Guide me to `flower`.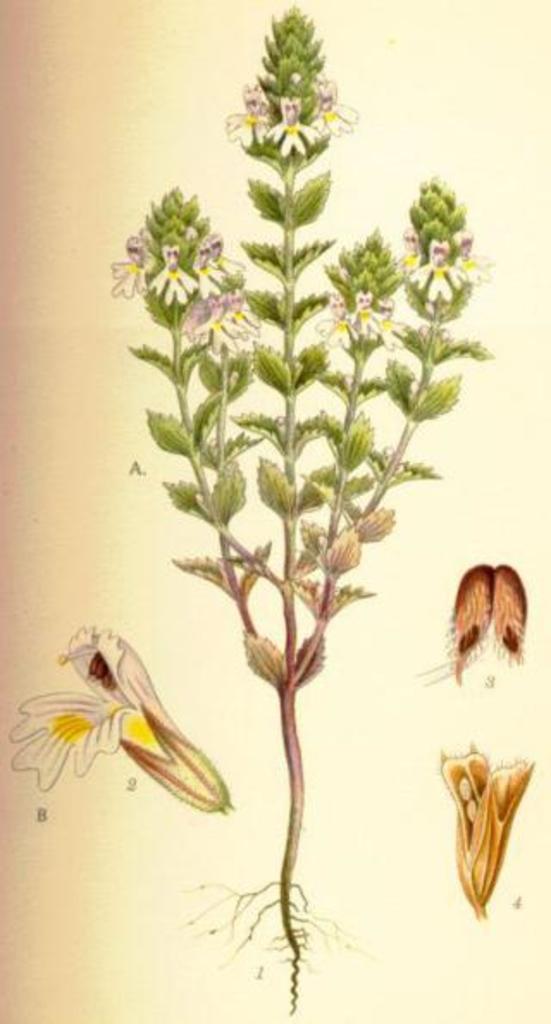
Guidance: rect(298, 76, 348, 146).
